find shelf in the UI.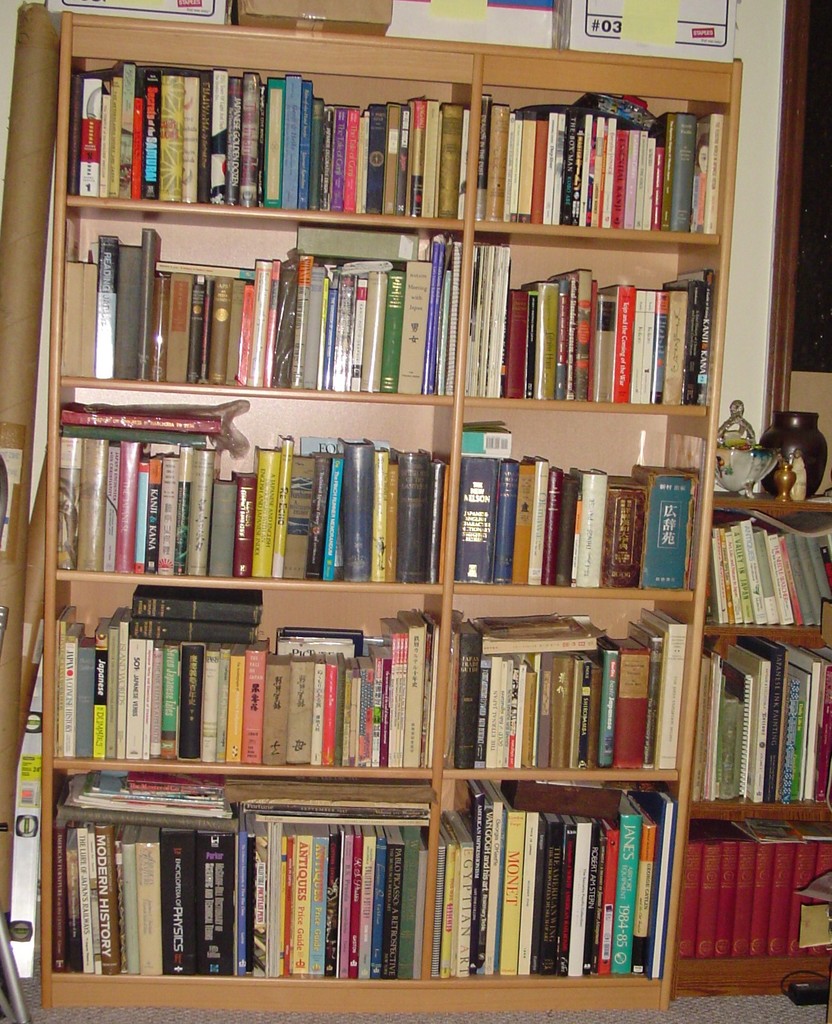
UI element at detection(658, 498, 831, 1002).
